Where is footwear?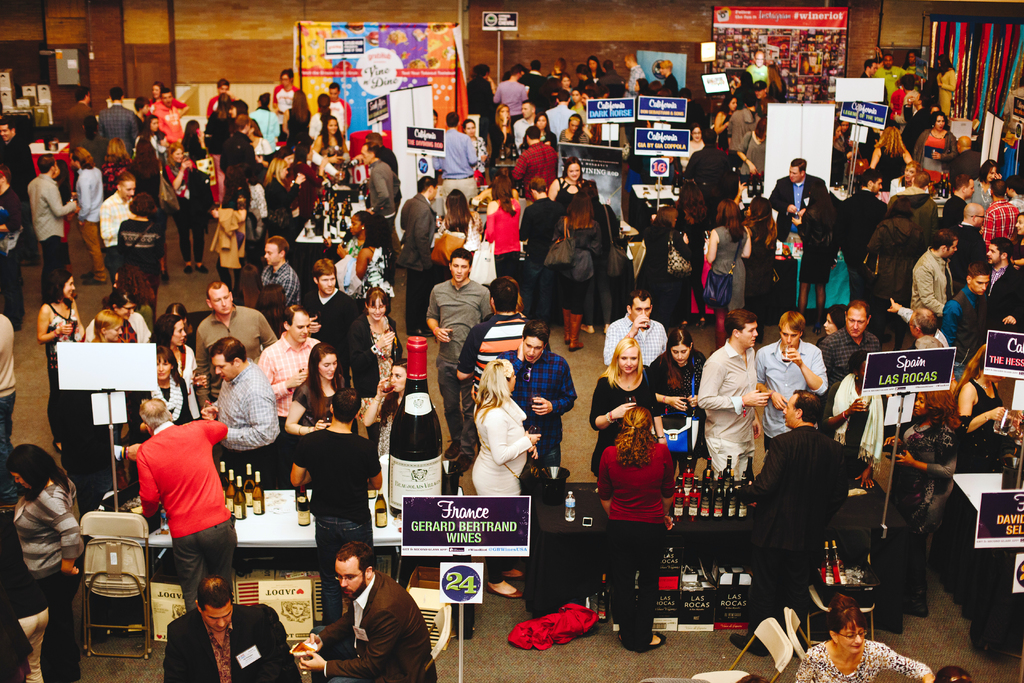
detection(698, 320, 707, 332).
